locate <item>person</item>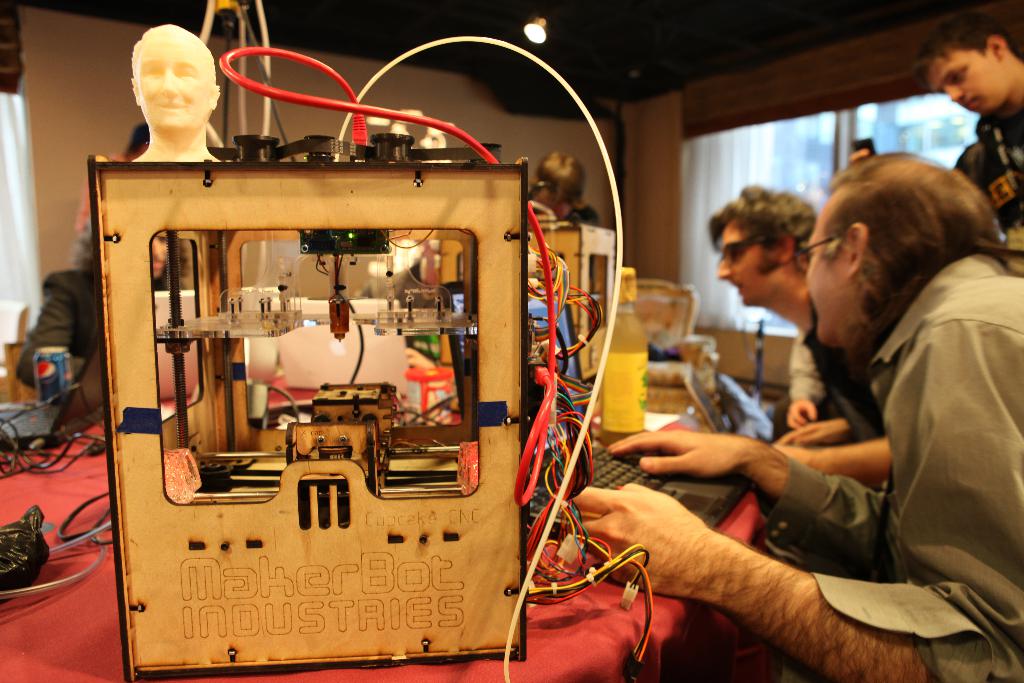
crop(564, 151, 1023, 682)
